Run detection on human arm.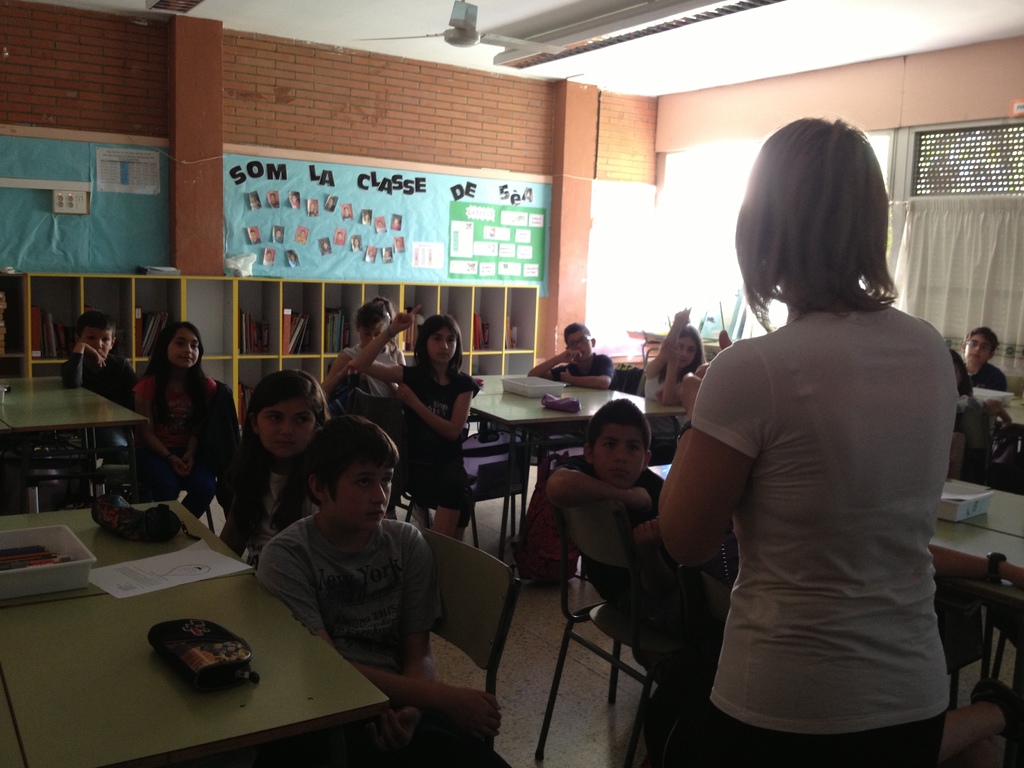
Result: [527, 342, 579, 379].
